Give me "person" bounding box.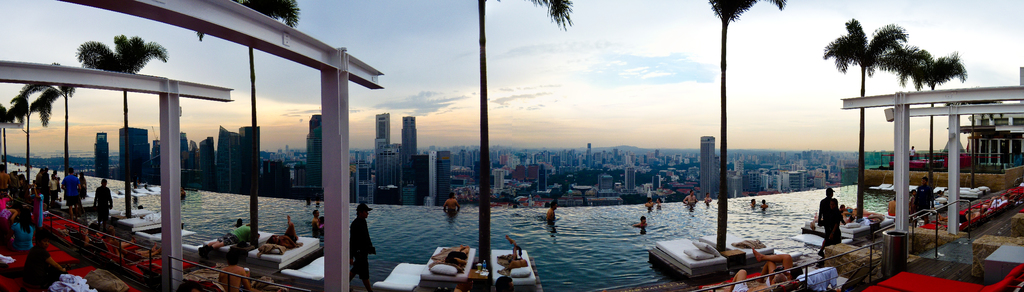
select_region(353, 196, 376, 288).
